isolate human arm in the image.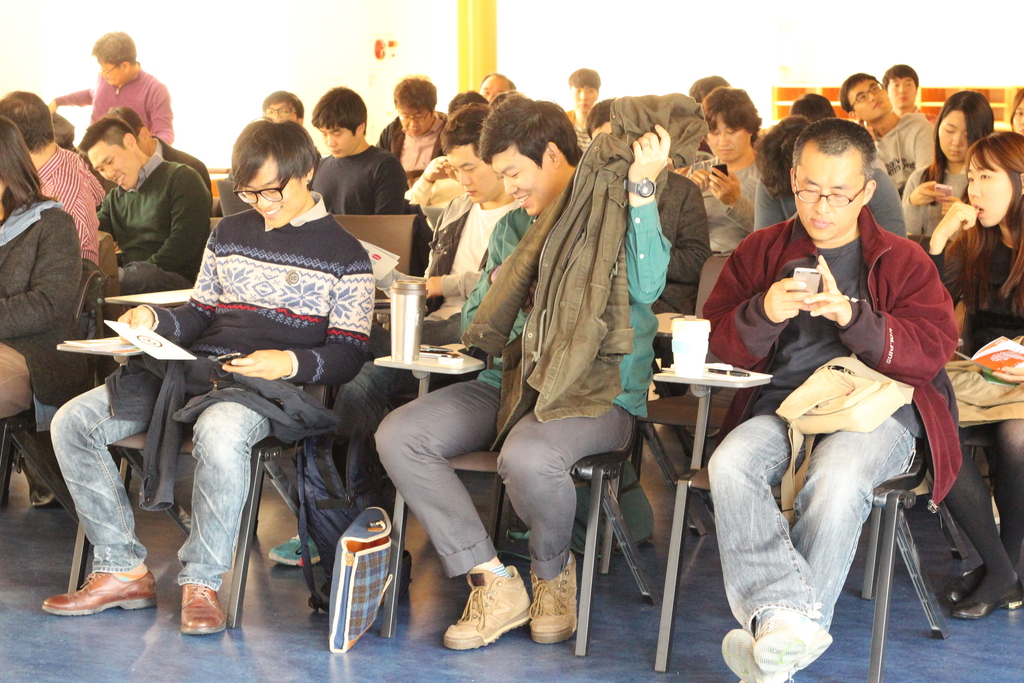
Isolated region: (x1=801, y1=242, x2=960, y2=371).
